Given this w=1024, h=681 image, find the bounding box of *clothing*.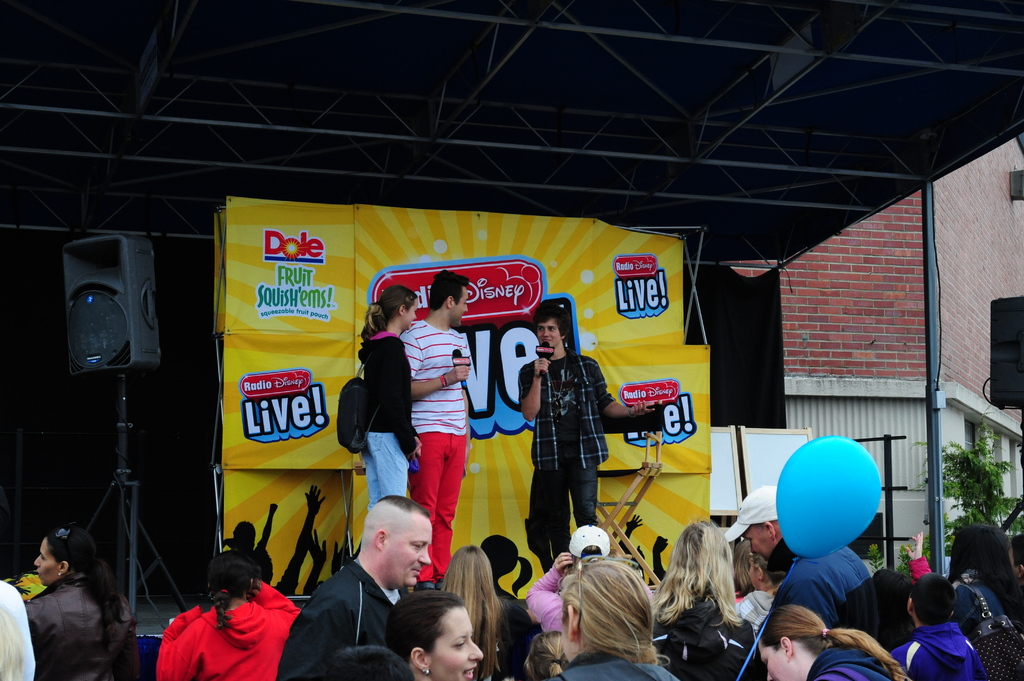
519,346,617,543.
